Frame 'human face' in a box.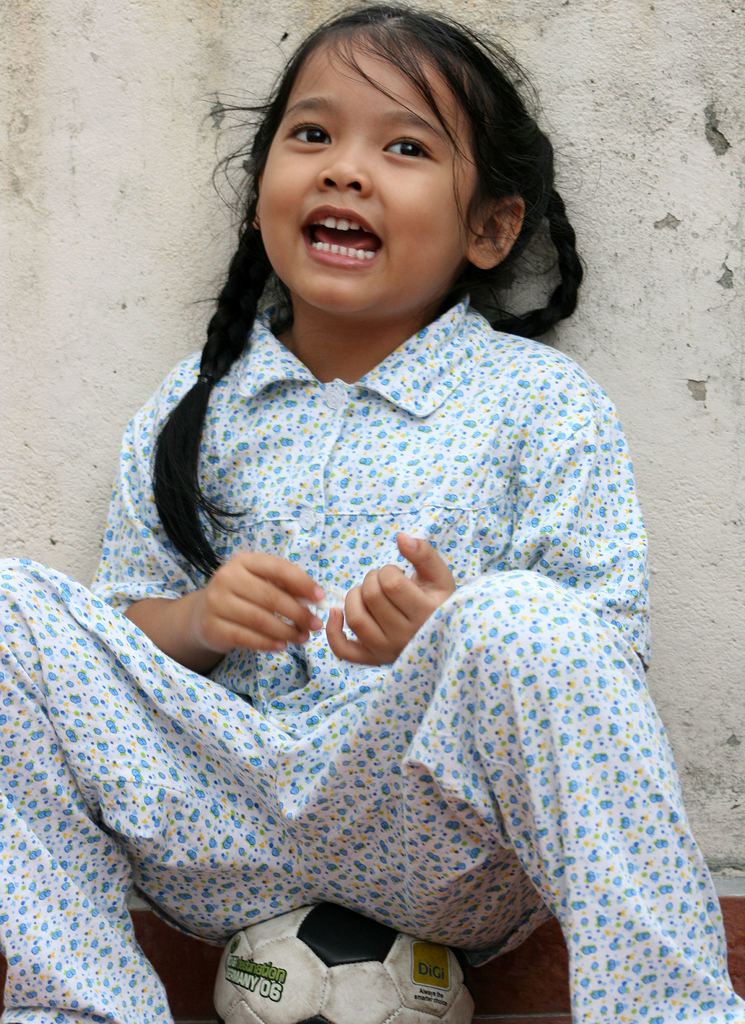
crop(257, 43, 476, 316).
